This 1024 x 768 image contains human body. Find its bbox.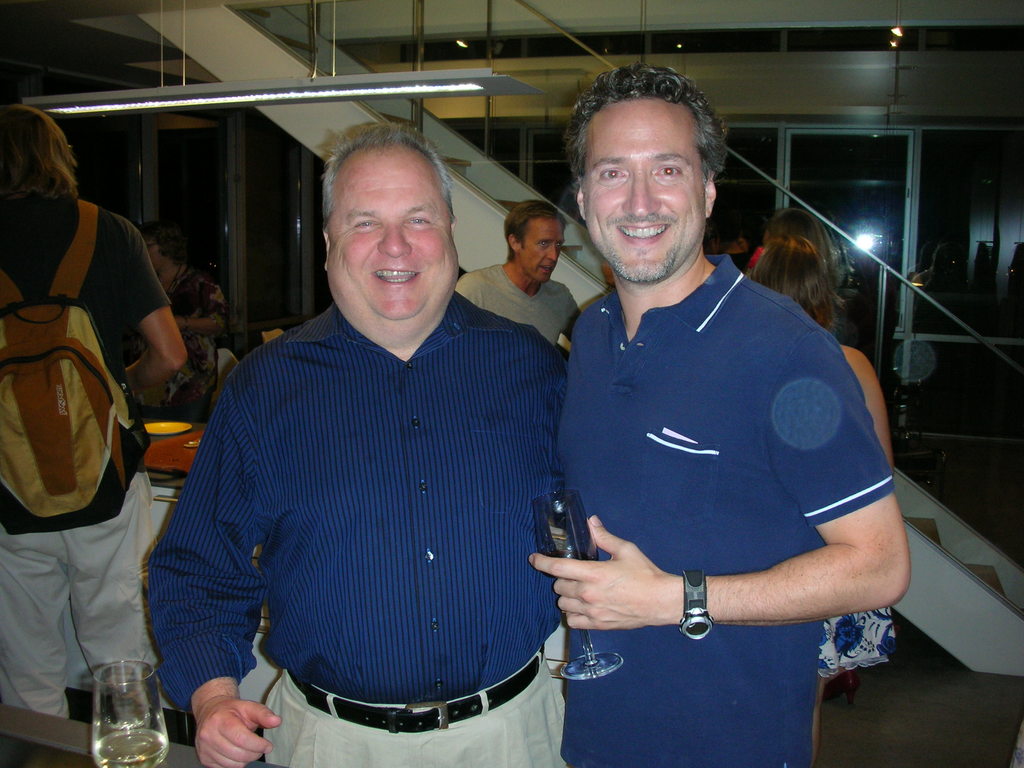
box=[910, 269, 934, 292].
